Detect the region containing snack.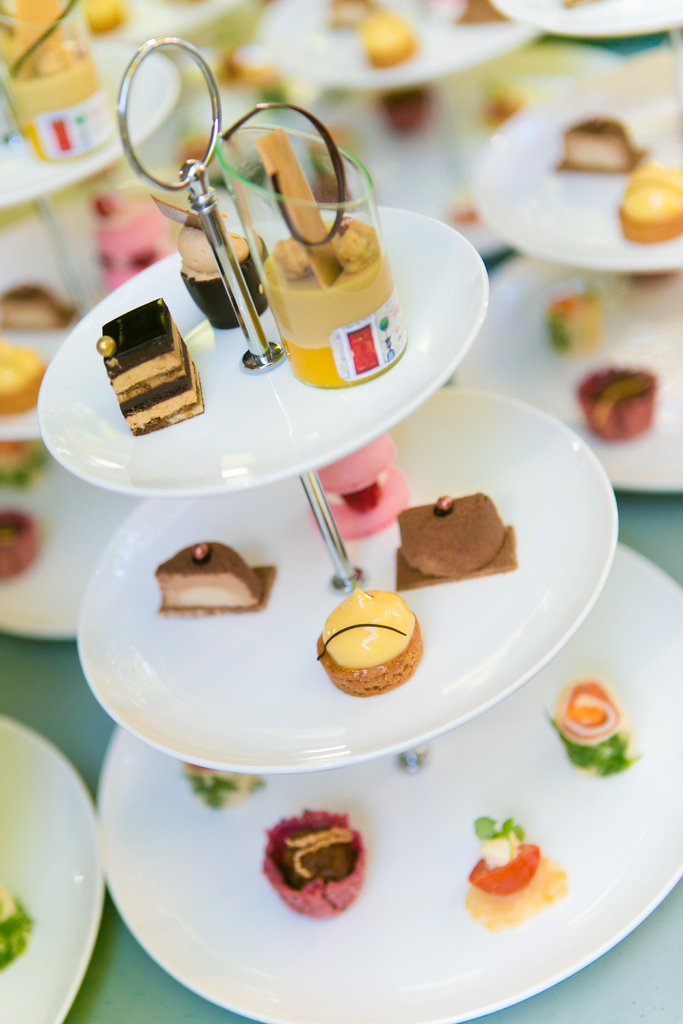
bbox=[261, 809, 366, 912].
